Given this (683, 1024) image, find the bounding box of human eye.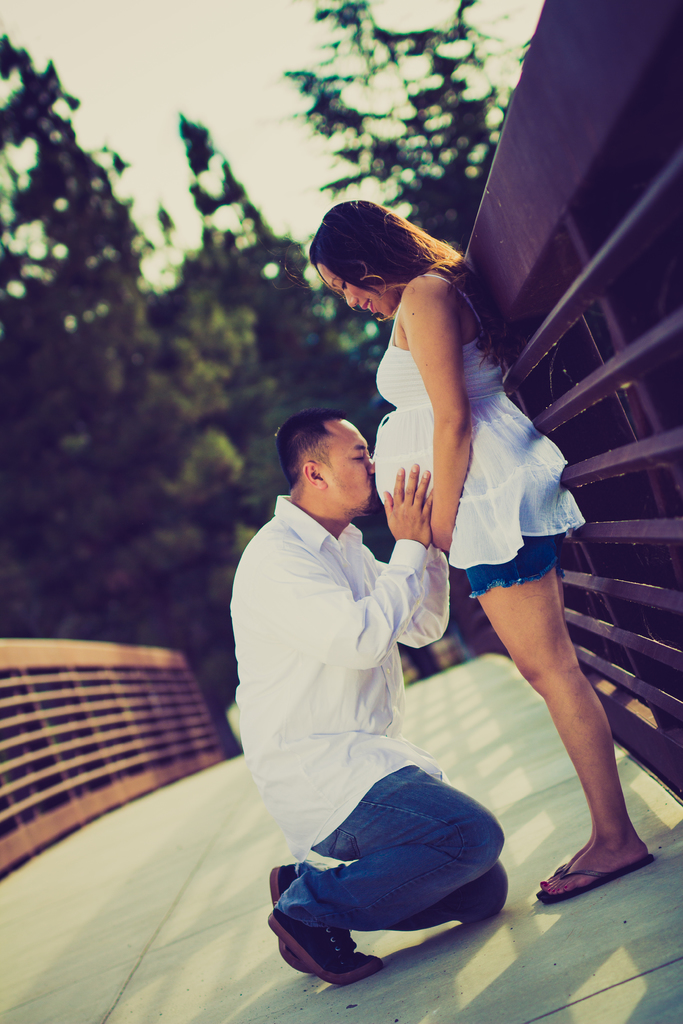
{"x1": 331, "y1": 280, "x2": 347, "y2": 289}.
